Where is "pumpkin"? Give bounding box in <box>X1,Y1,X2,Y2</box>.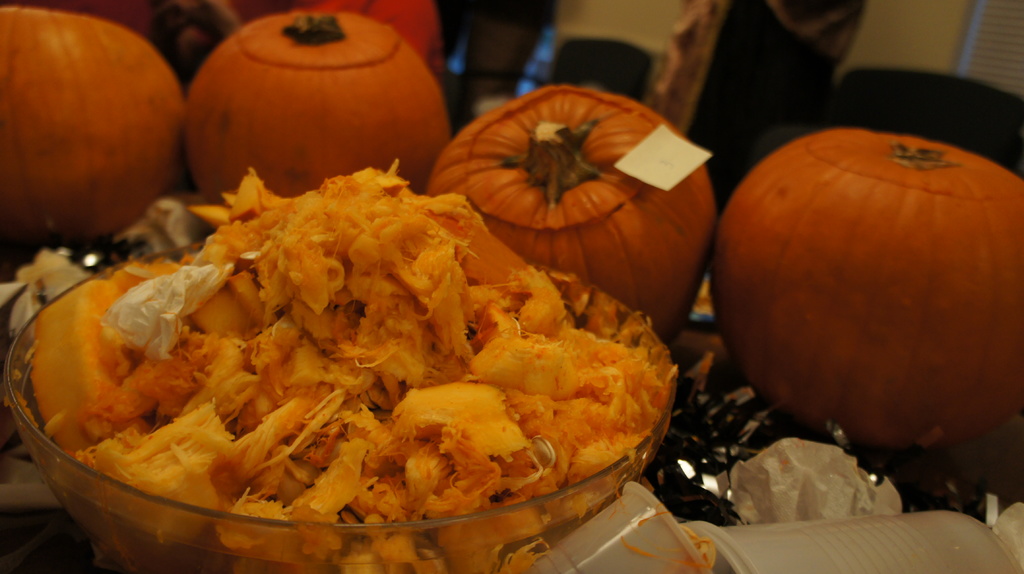
<box>0,7,182,250</box>.
